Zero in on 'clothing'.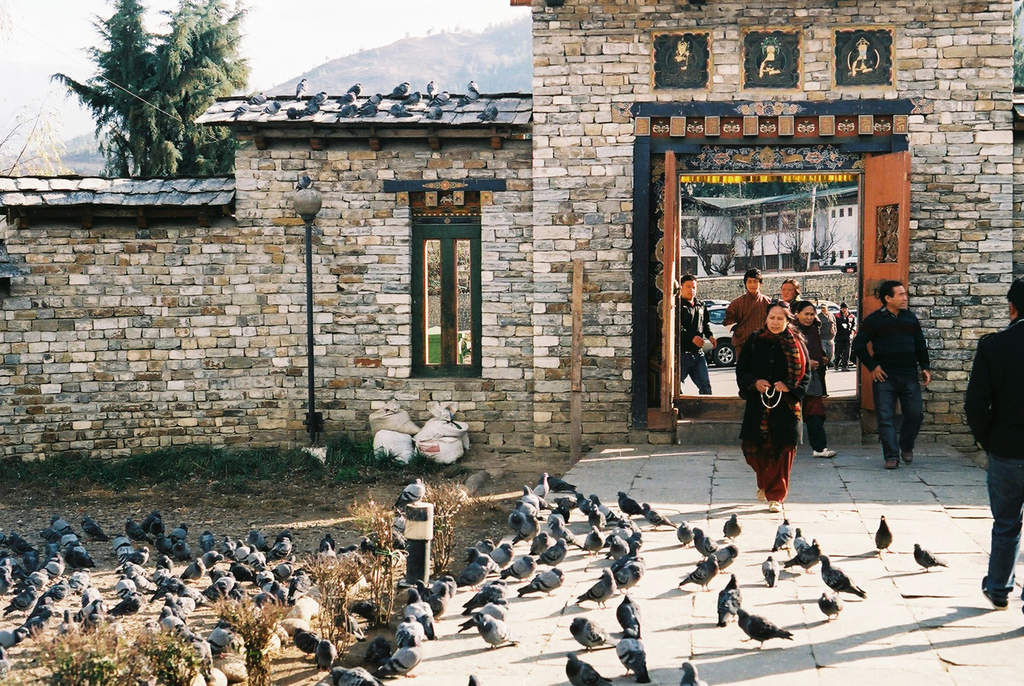
Zeroed in: select_region(709, 286, 756, 360).
